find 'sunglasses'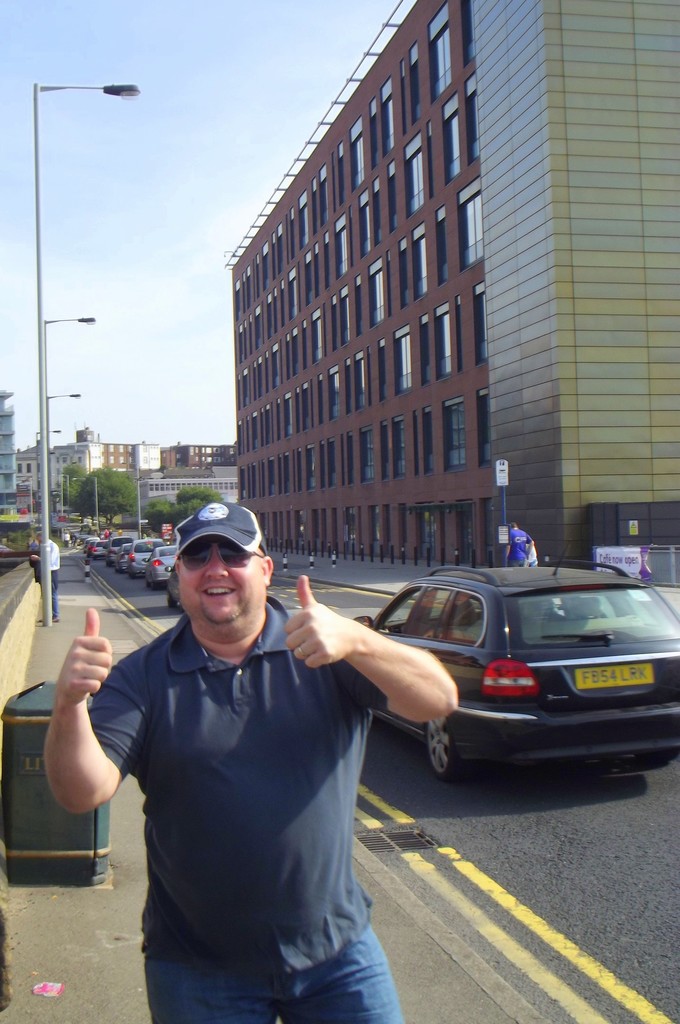
bbox(179, 539, 264, 568)
